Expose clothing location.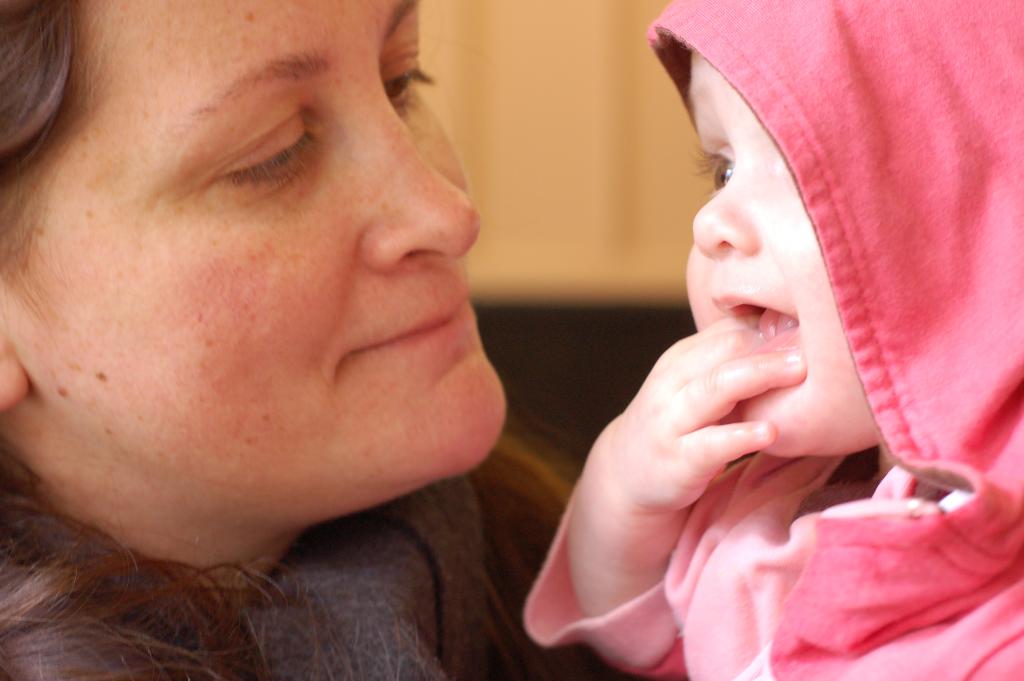
Exposed at (x1=0, y1=473, x2=501, y2=680).
